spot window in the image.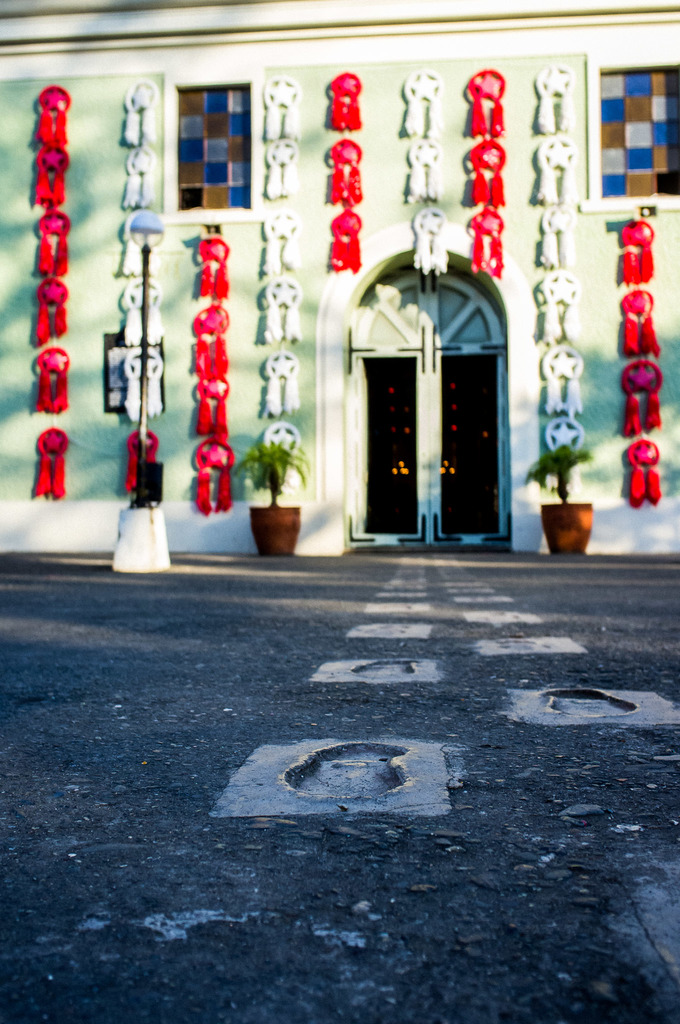
window found at 156 64 263 219.
